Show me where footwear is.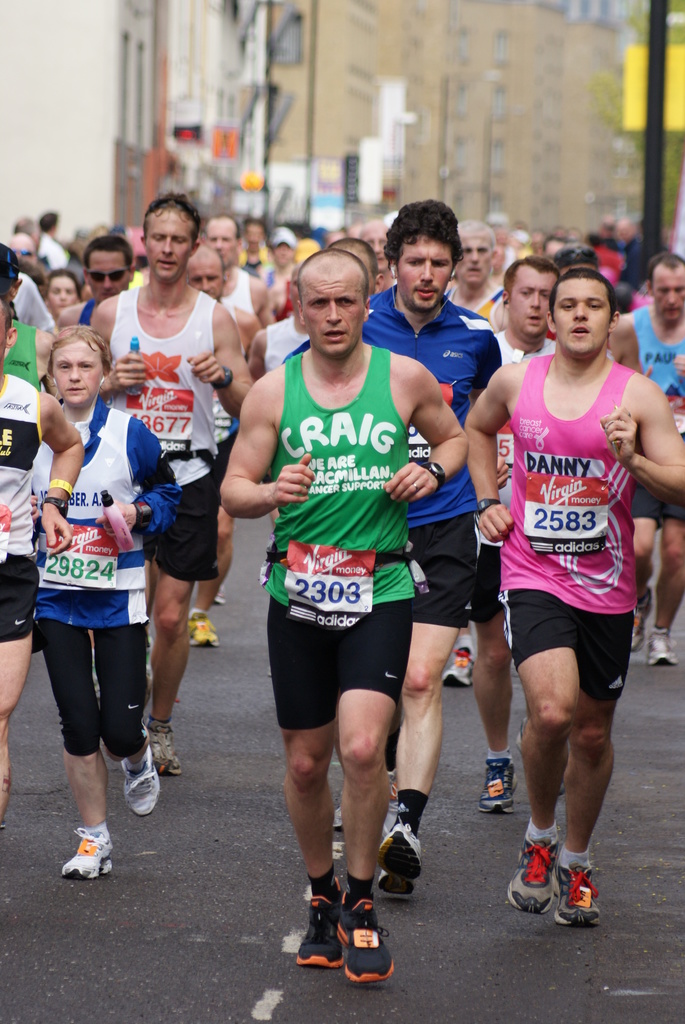
footwear is at <region>42, 826, 110, 885</region>.
